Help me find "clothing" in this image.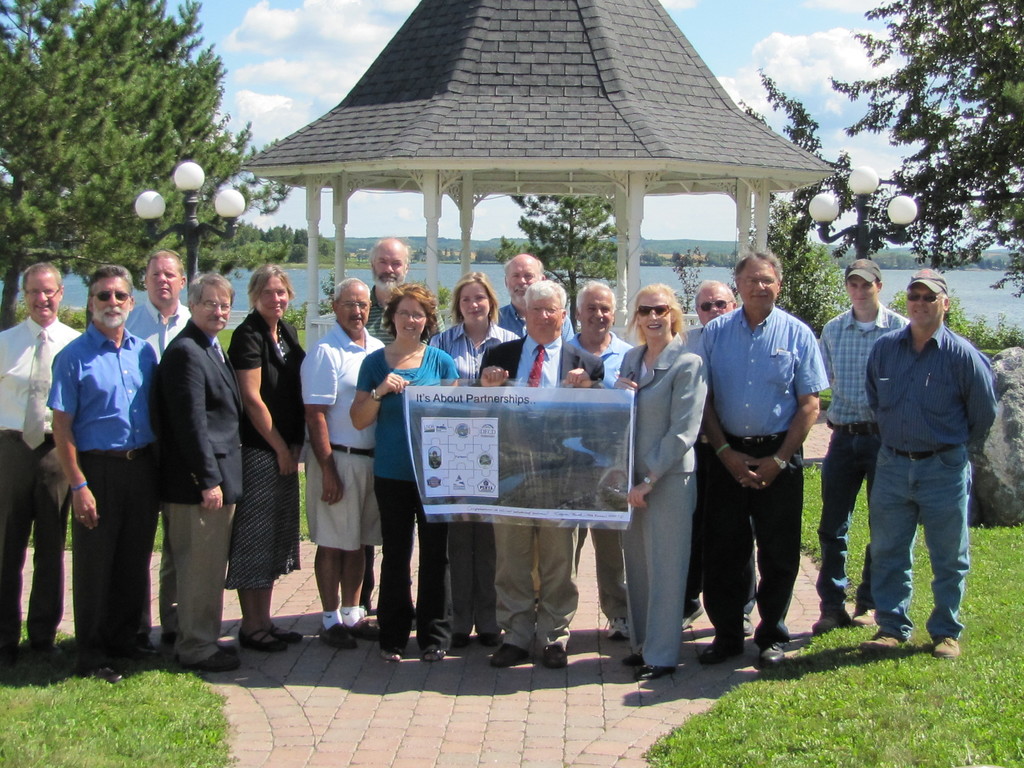
Found it: pyautogui.locateOnScreen(302, 322, 376, 454).
